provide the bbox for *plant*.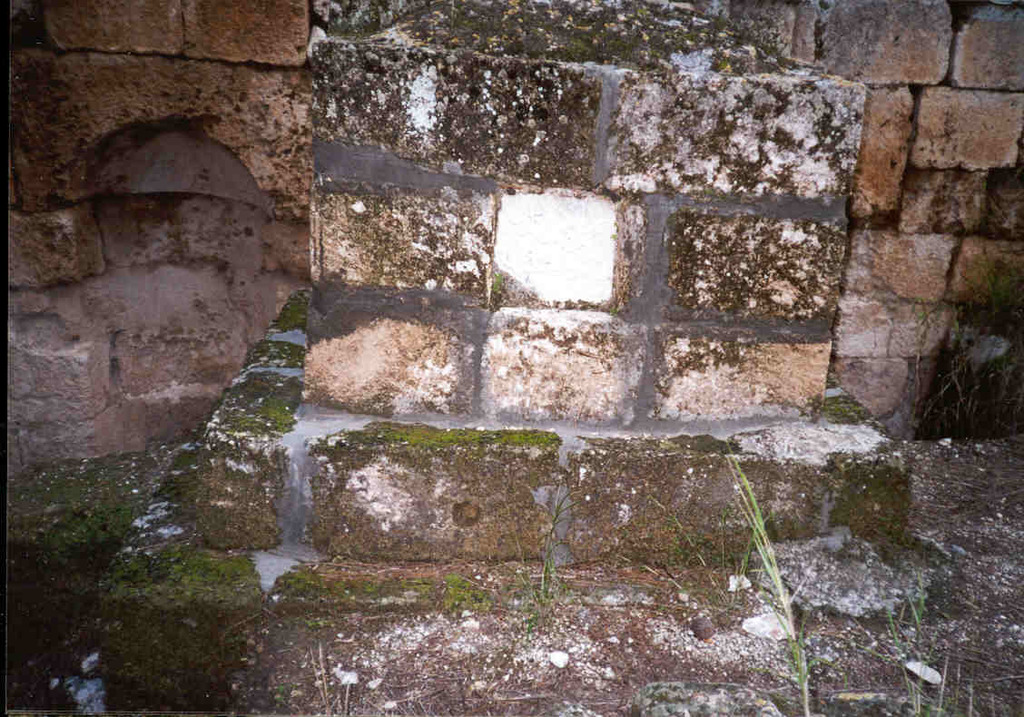
{"left": 870, "top": 577, "right": 976, "bottom": 716}.
